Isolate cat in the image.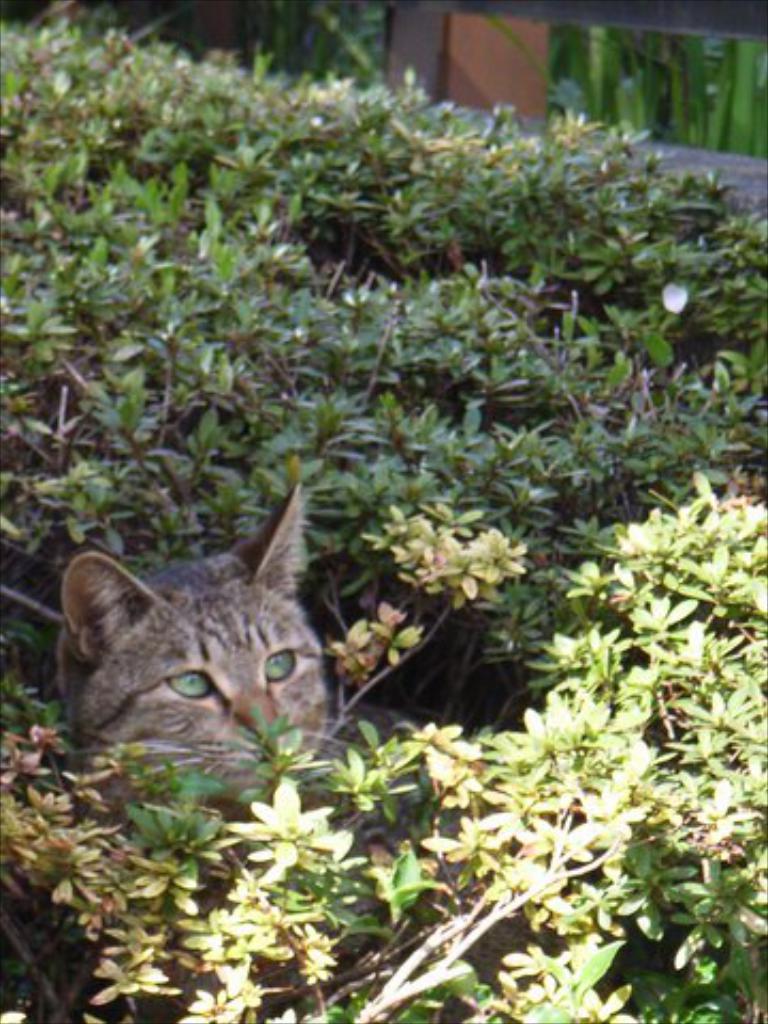
Isolated region: {"x1": 53, "y1": 478, "x2": 617, "y2": 998}.
